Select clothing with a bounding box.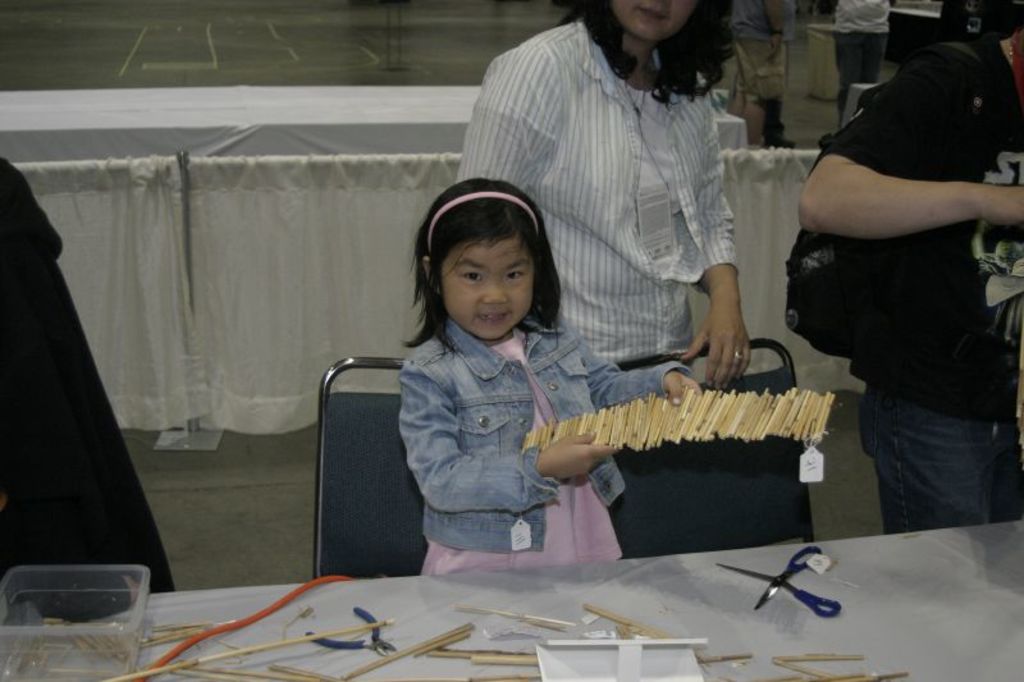
[left=832, top=4, right=900, bottom=127].
